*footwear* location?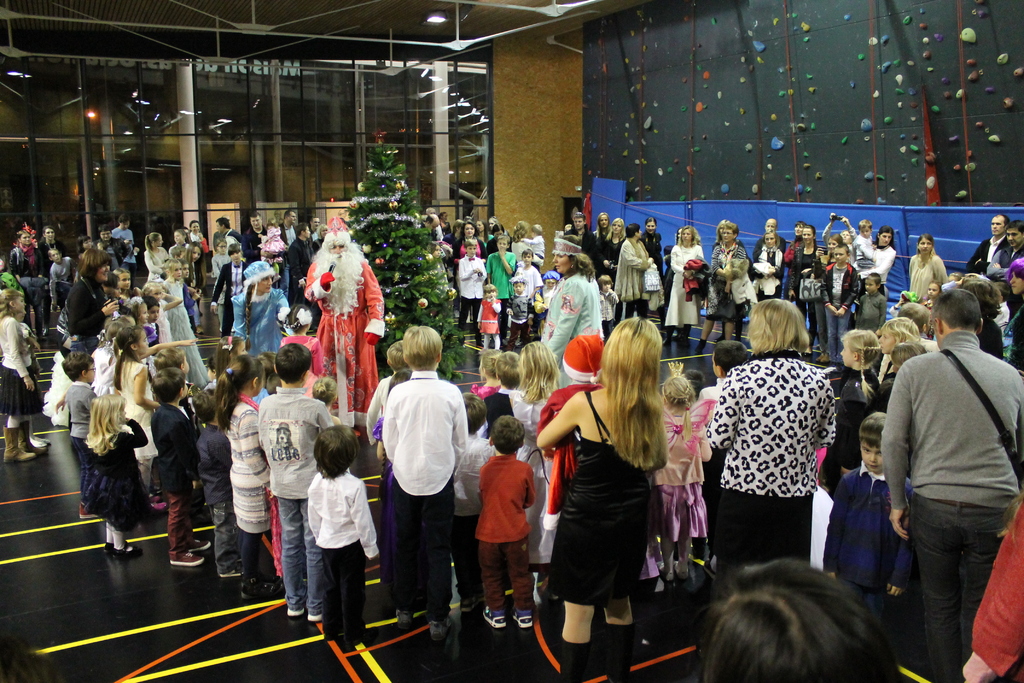
(186,534,212,552)
